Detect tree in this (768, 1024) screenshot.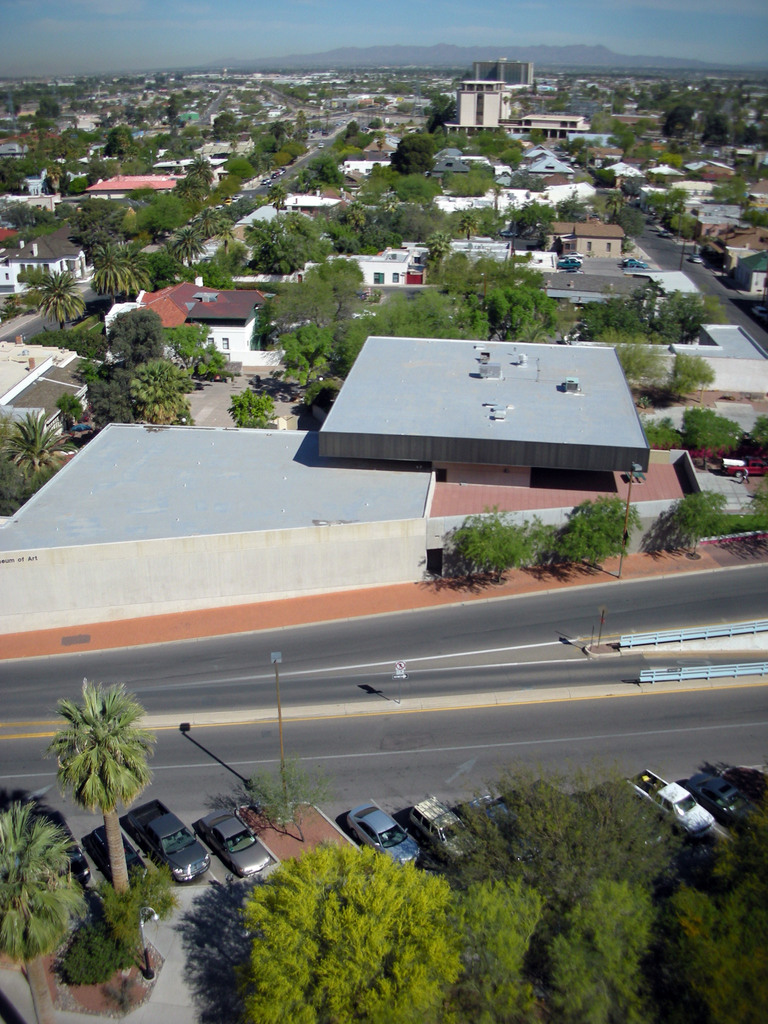
Detection: {"left": 44, "top": 660, "right": 152, "bottom": 836}.
